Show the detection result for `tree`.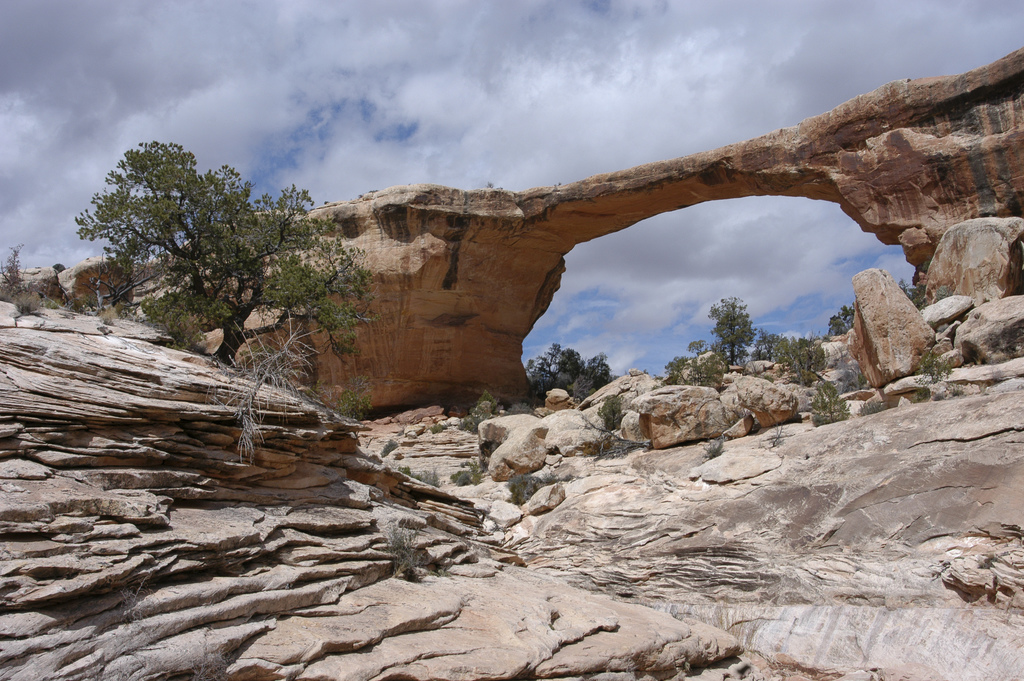
(left=896, top=270, right=931, bottom=306).
